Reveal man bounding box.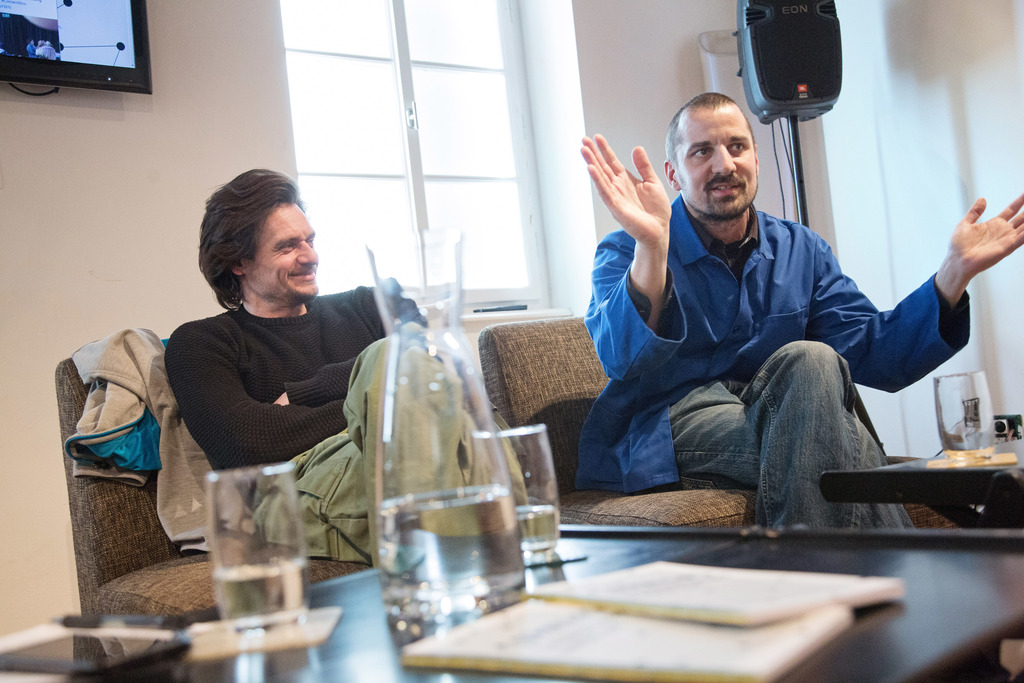
Revealed: x1=592 y1=89 x2=954 y2=536.
